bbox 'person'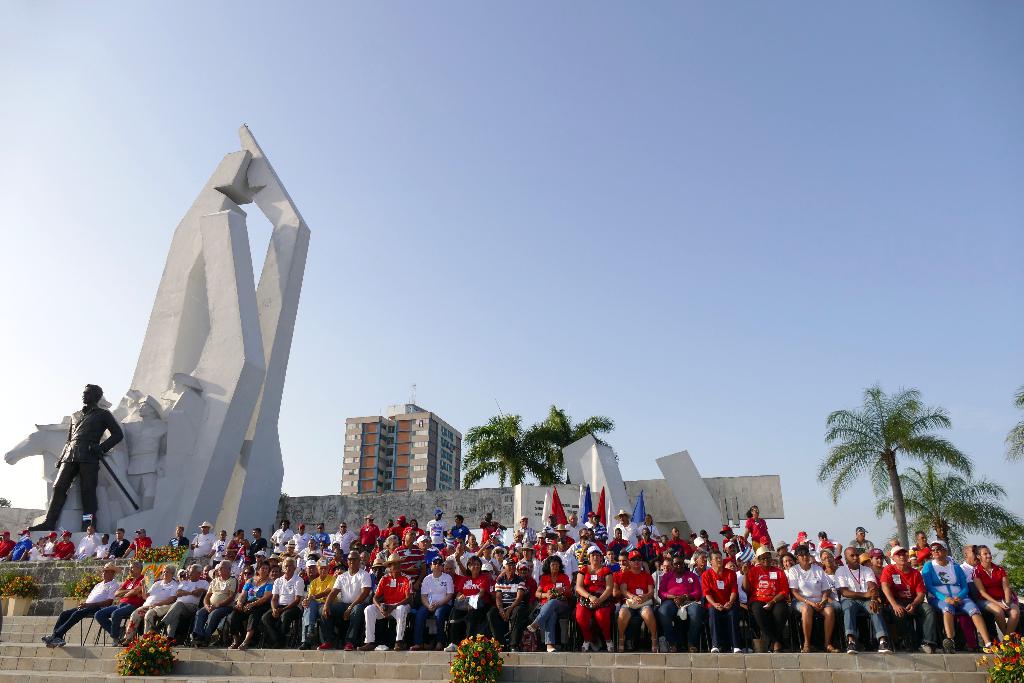
rect(304, 559, 343, 639)
